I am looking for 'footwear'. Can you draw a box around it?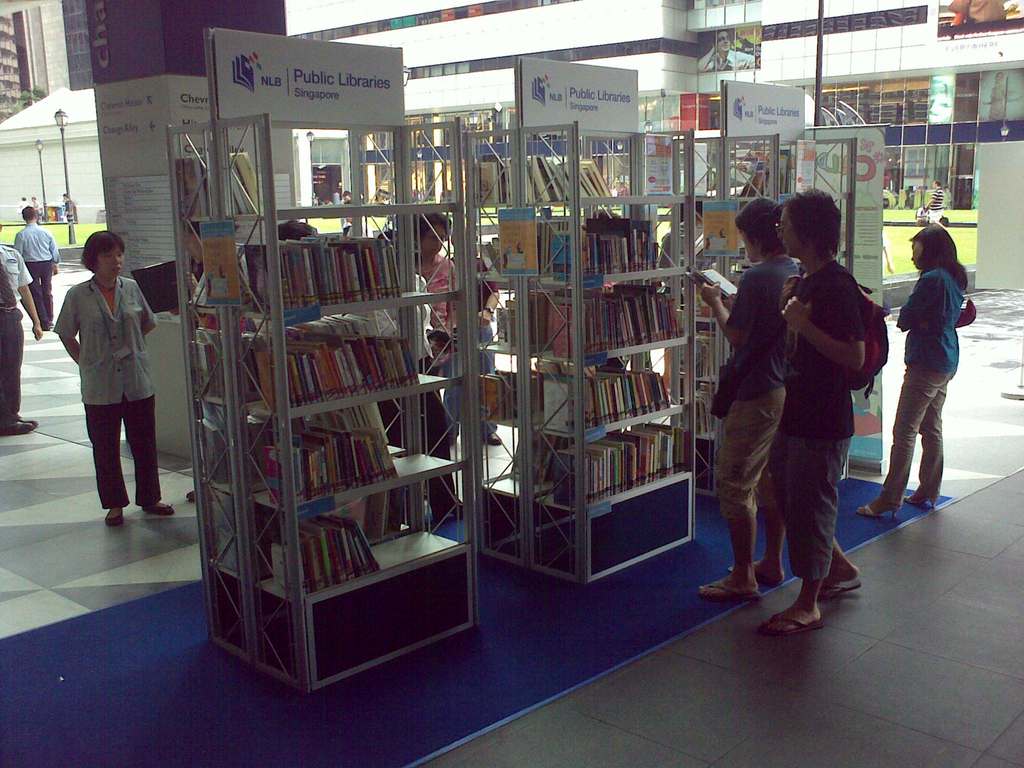
Sure, the bounding box is x1=758, y1=611, x2=822, y2=641.
